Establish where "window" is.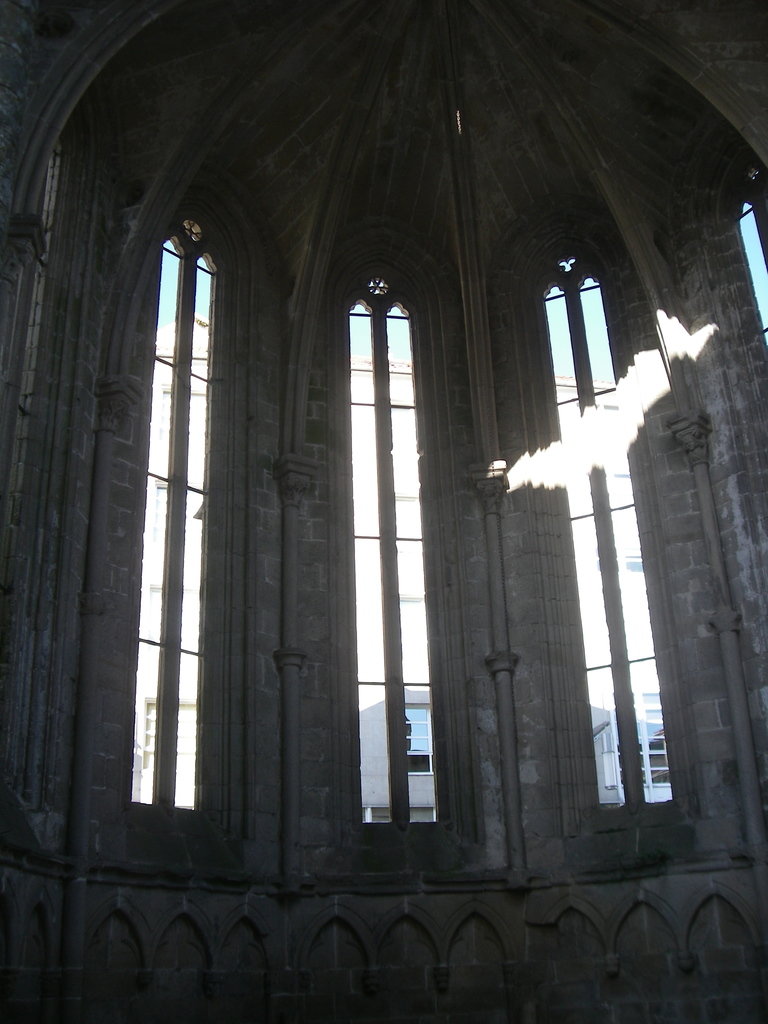
Established at pyautogui.locateOnScreen(737, 198, 767, 345).
